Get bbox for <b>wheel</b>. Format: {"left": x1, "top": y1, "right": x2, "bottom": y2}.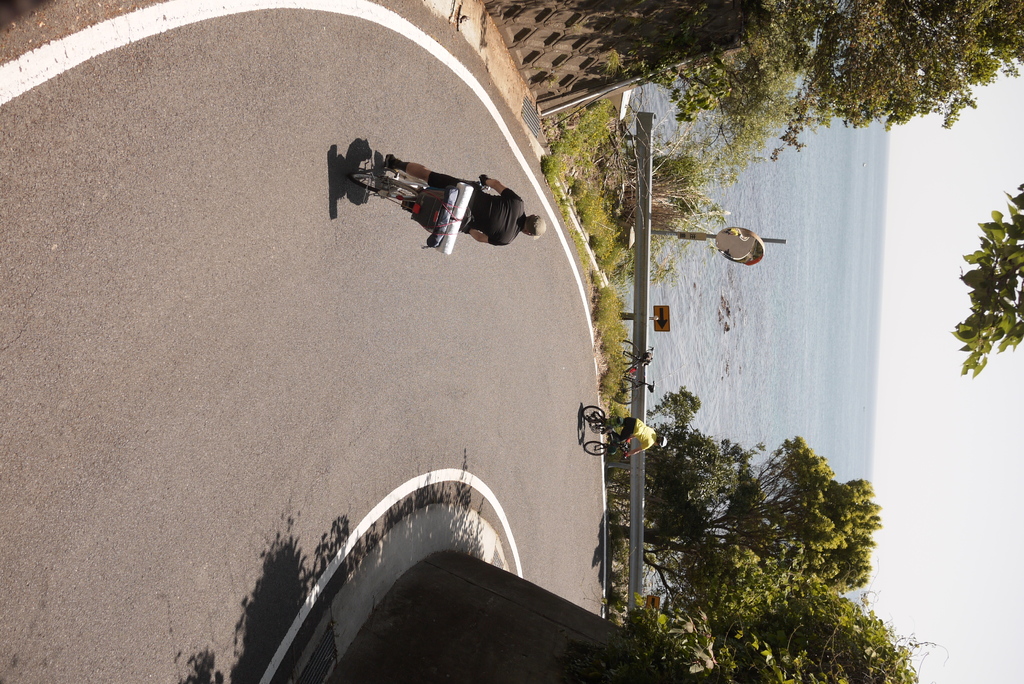
{"left": 344, "top": 163, "right": 424, "bottom": 194}.
